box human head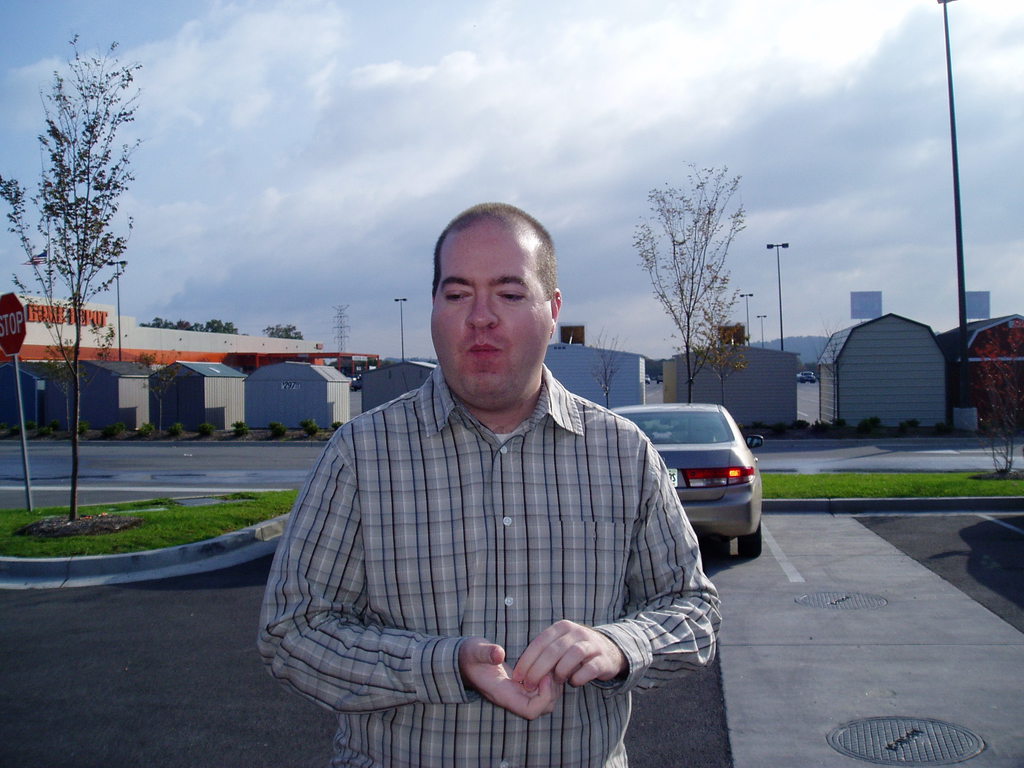
locate(428, 202, 567, 413)
